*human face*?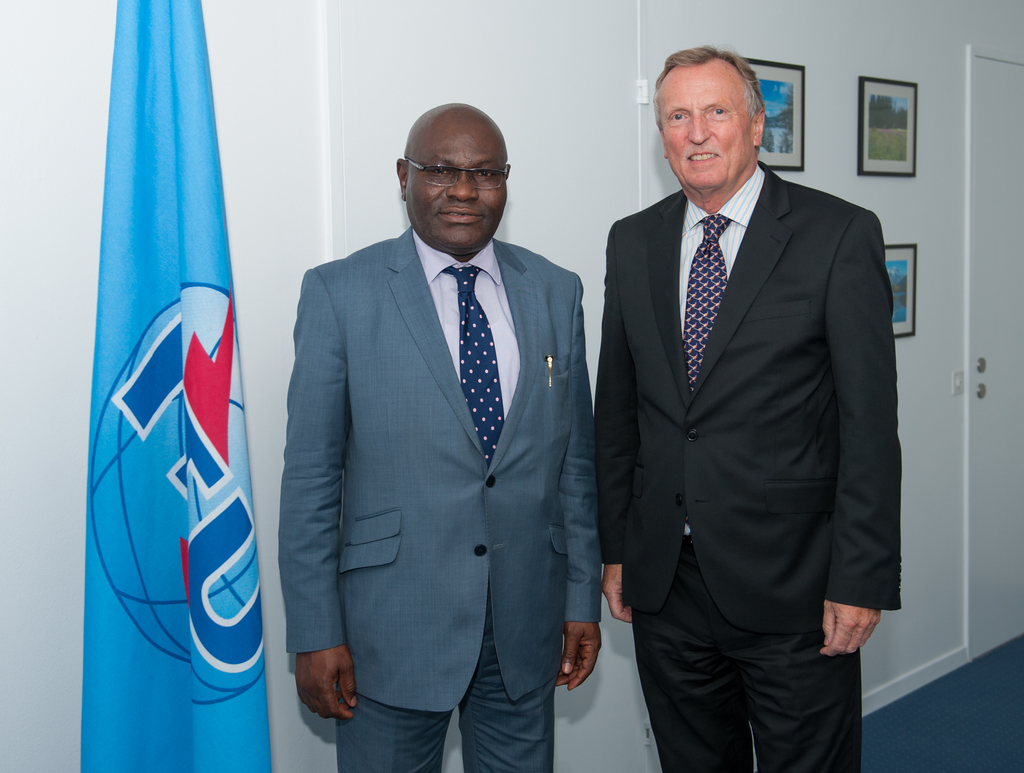
detection(666, 81, 750, 187)
